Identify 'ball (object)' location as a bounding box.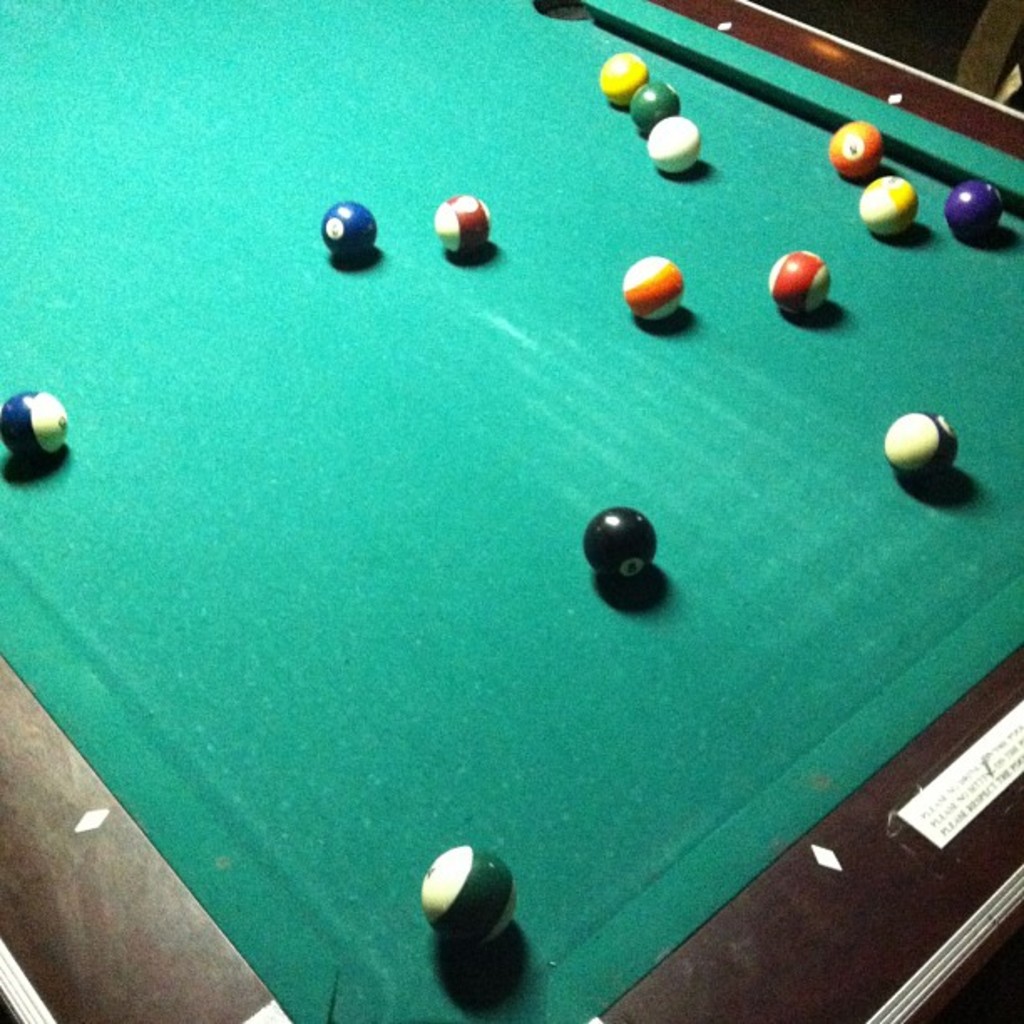
[857, 176, 924, 238].
